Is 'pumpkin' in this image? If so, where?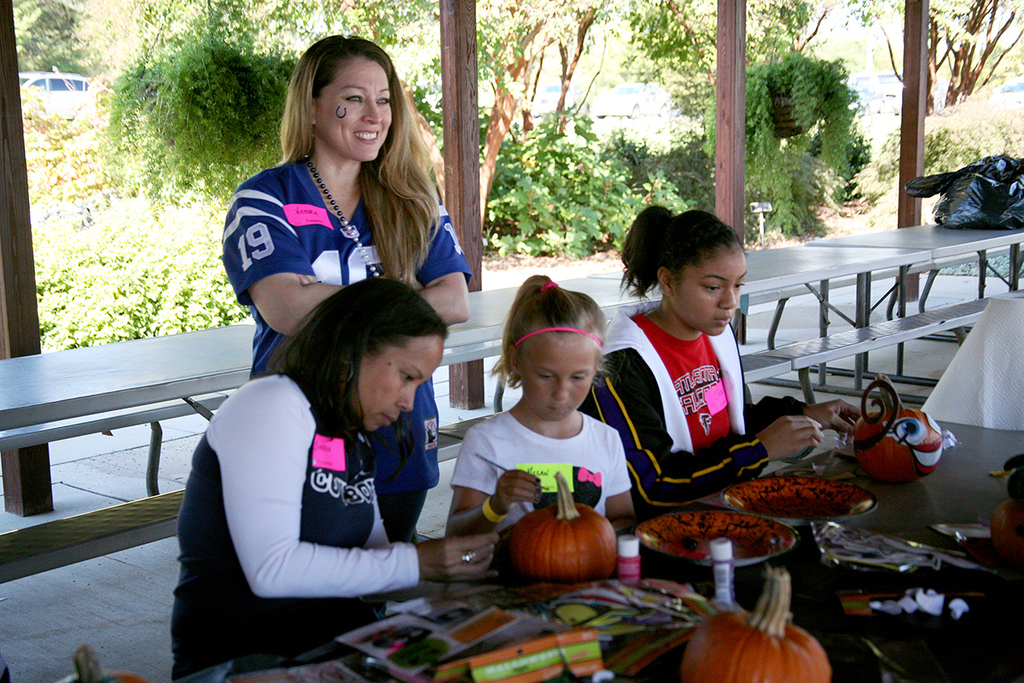
Yes, at l=674, t=568, r=835, b=682.
